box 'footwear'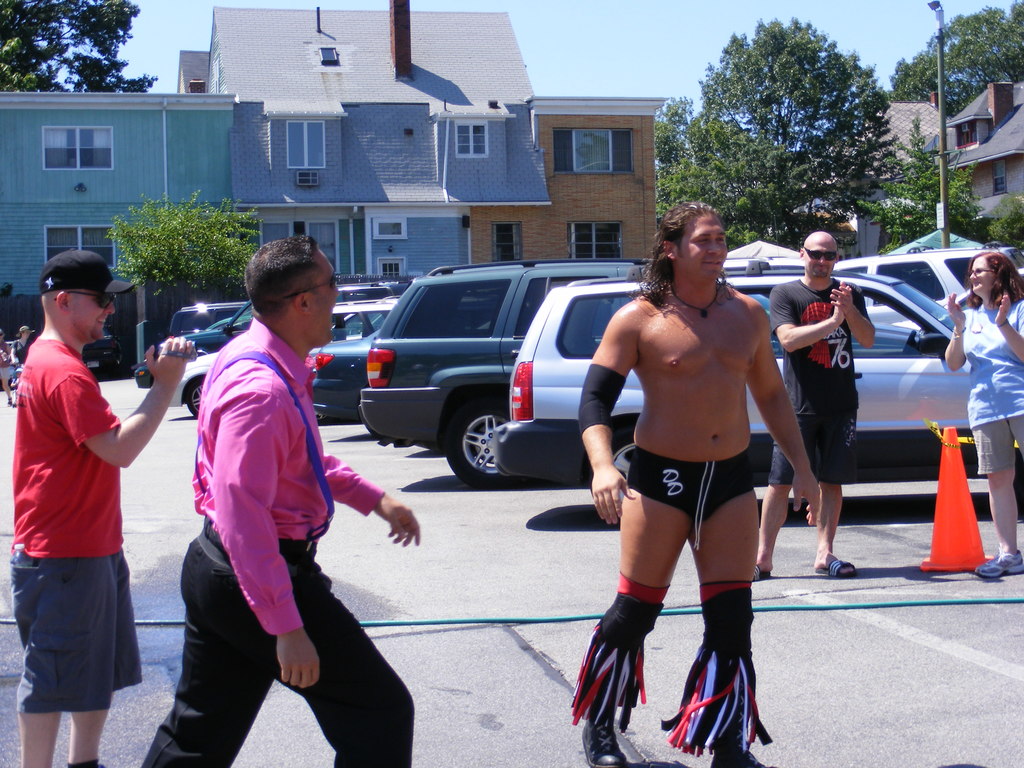
[973,544,1023,580]
